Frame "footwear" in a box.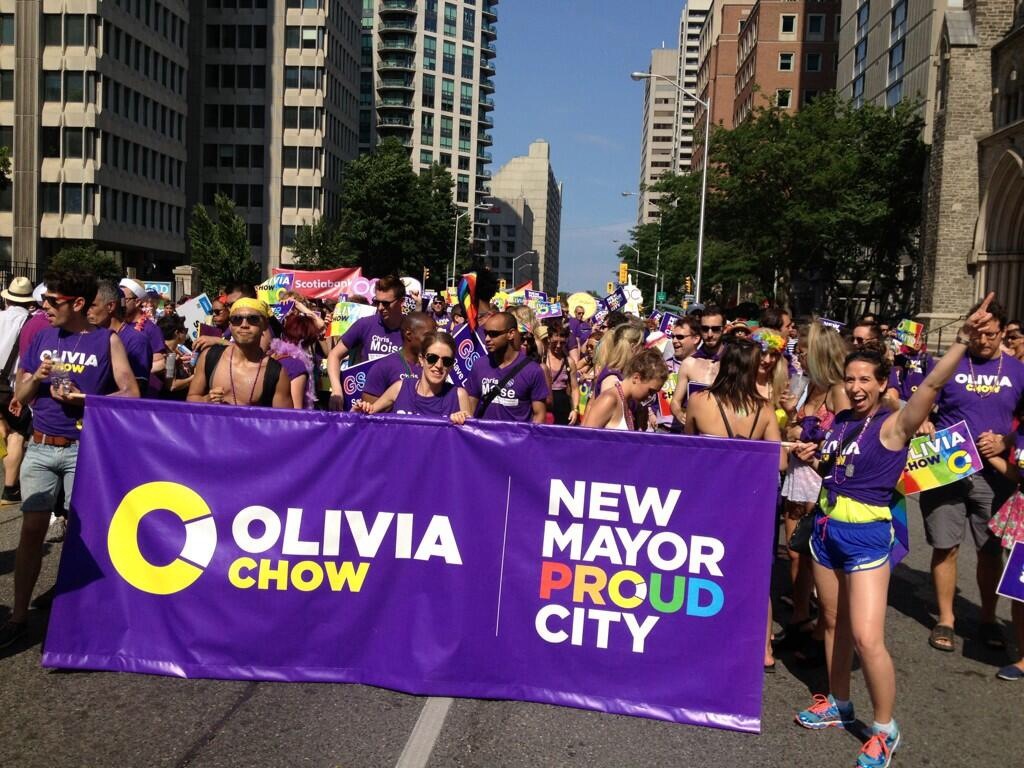
pyautogui.locateOnScreen(853, 722, 899, 767).
